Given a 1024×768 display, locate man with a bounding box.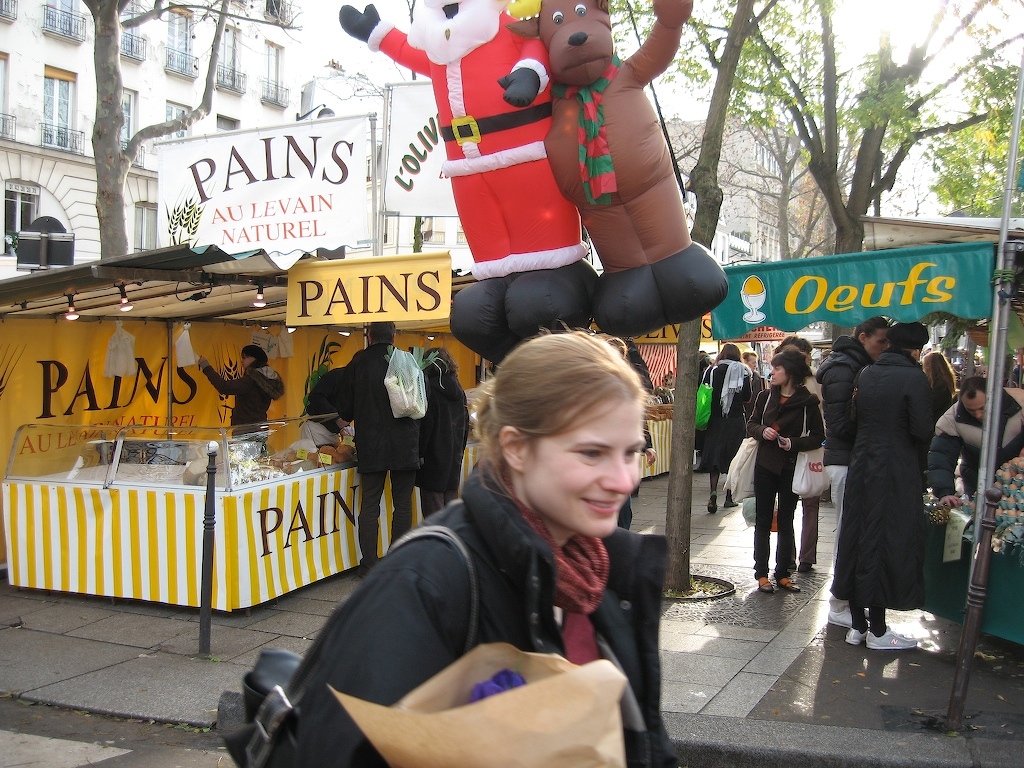
Located: (300, 362, 358, 456).
